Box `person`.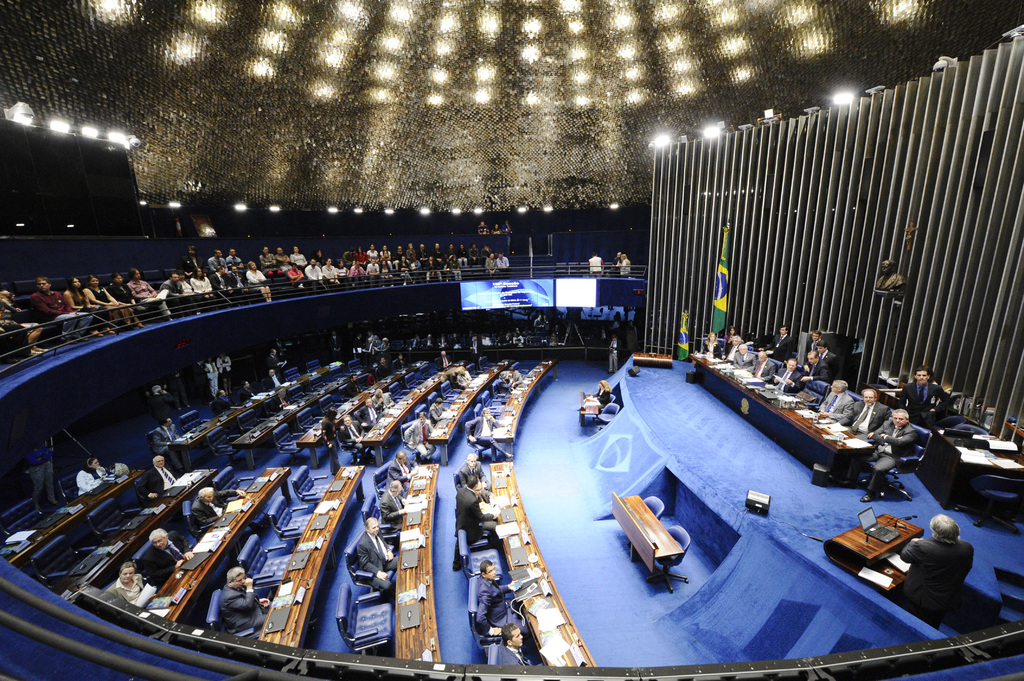
(760, 324, 796, 356).
